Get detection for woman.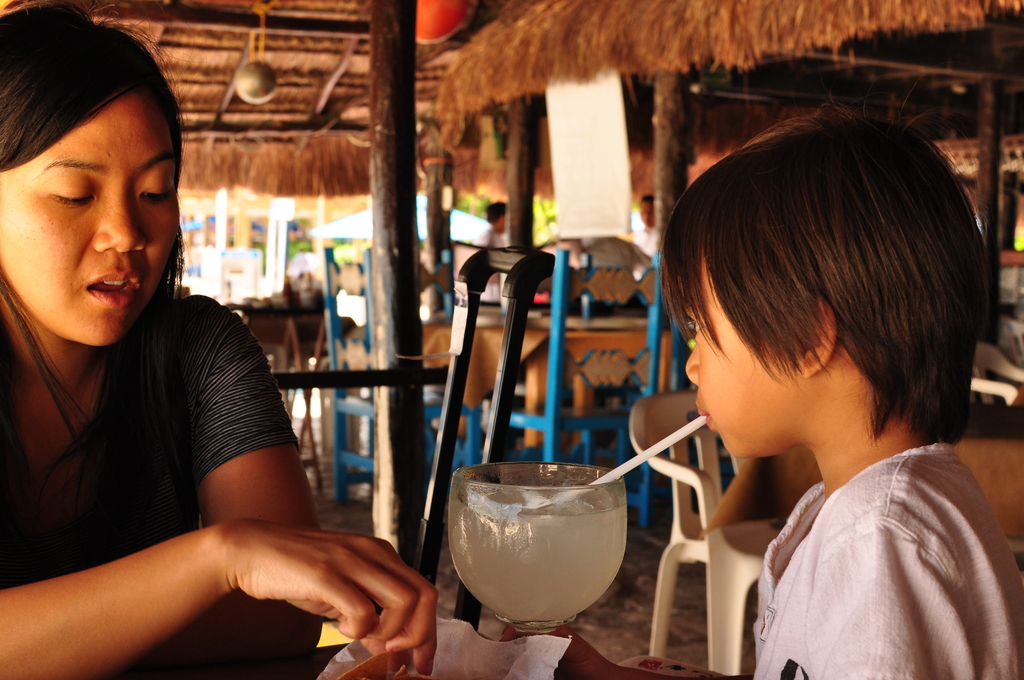
Detection: 28:61:397:673.
